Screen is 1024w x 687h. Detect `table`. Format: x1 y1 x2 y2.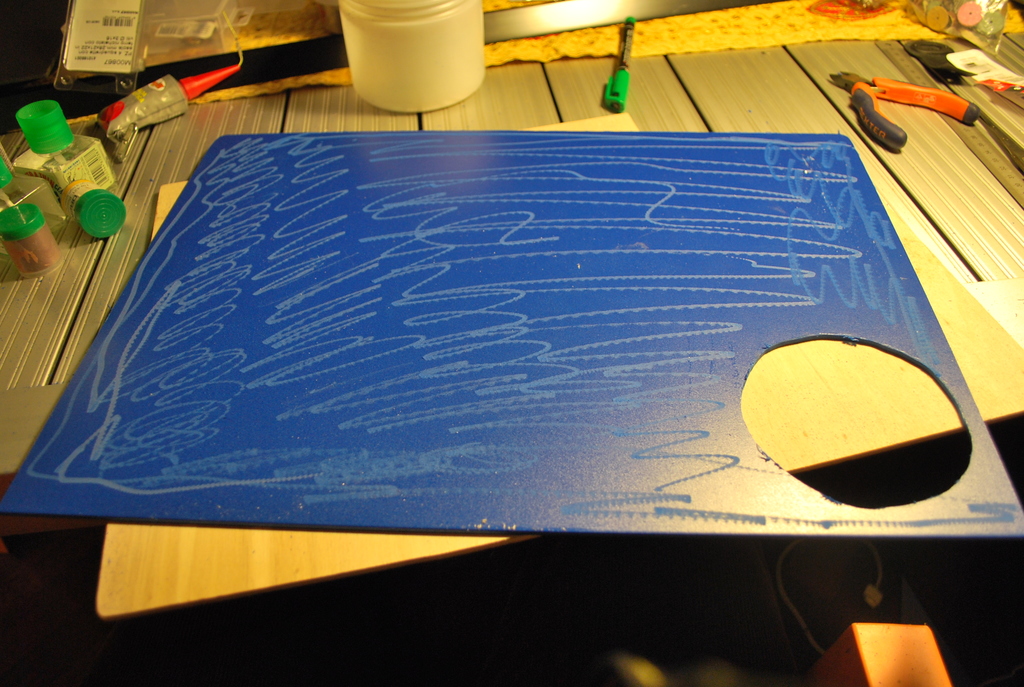
100 0 1023 618.
